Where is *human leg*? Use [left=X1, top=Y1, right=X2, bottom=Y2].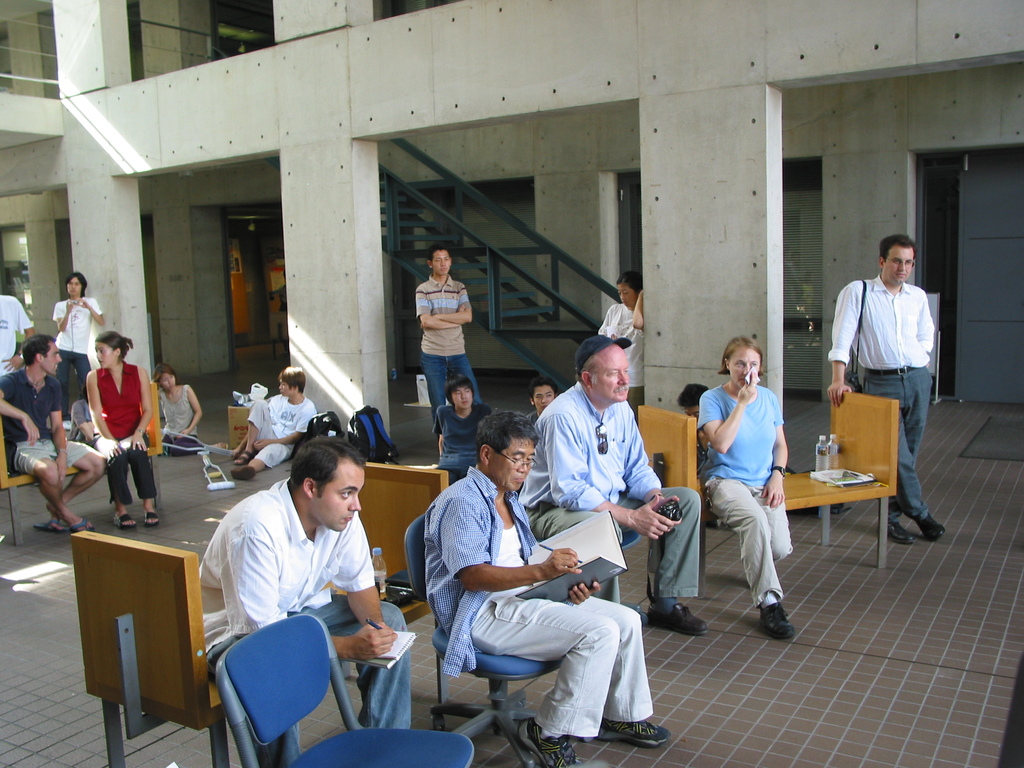
[left=422, top=358, right=453, bottom=416].
